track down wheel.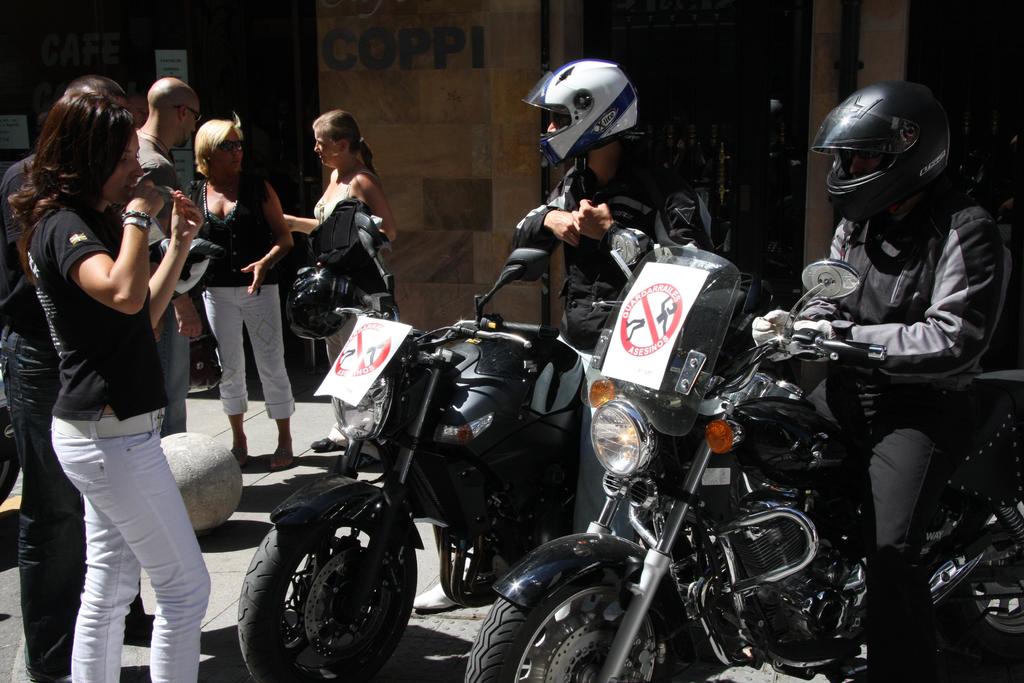
Tracked to Rect(243, 498, 403, 672).
